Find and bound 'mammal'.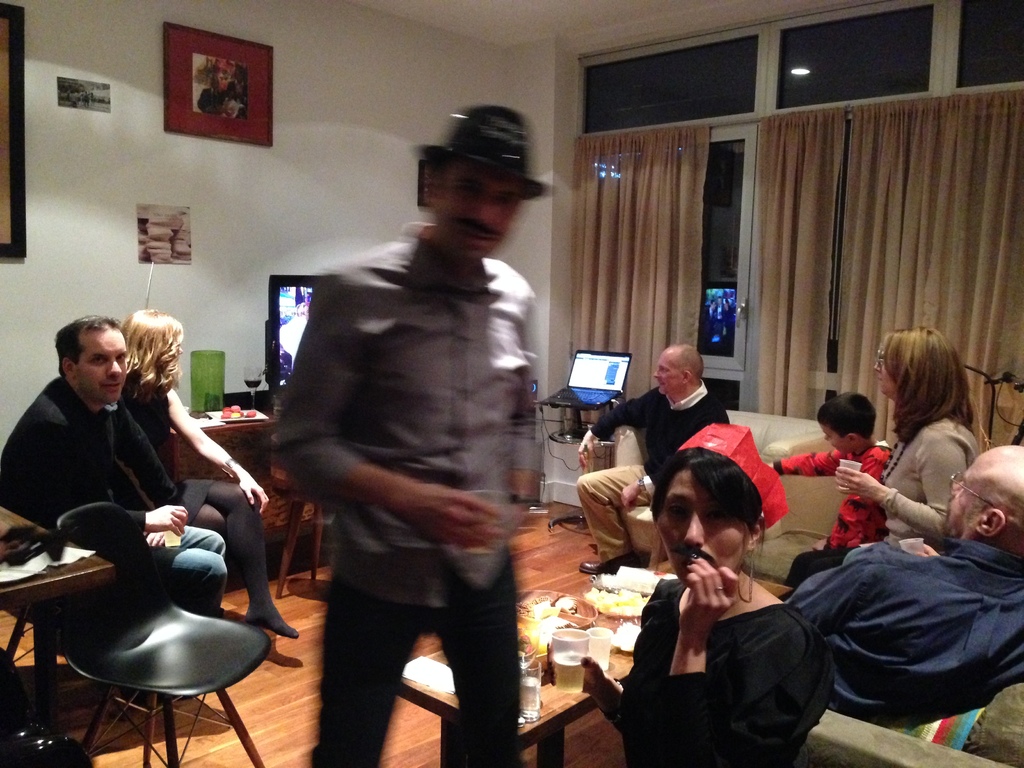
Bound: Rect(576, 342, 735, 575).
